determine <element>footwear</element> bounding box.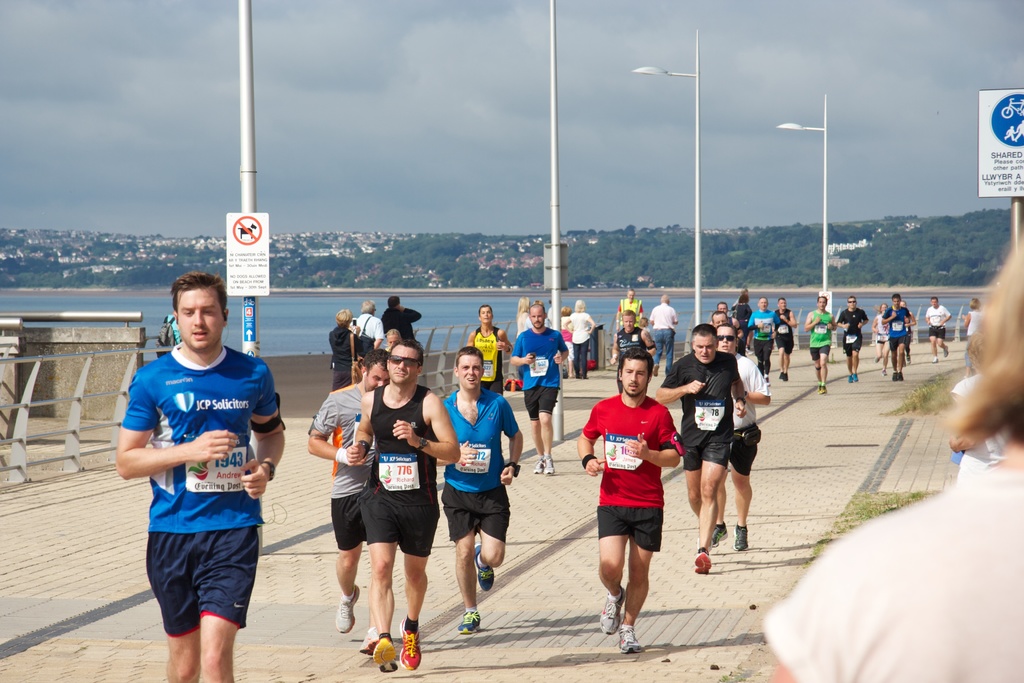
Determined: locate(371, 636, 399, 675).
